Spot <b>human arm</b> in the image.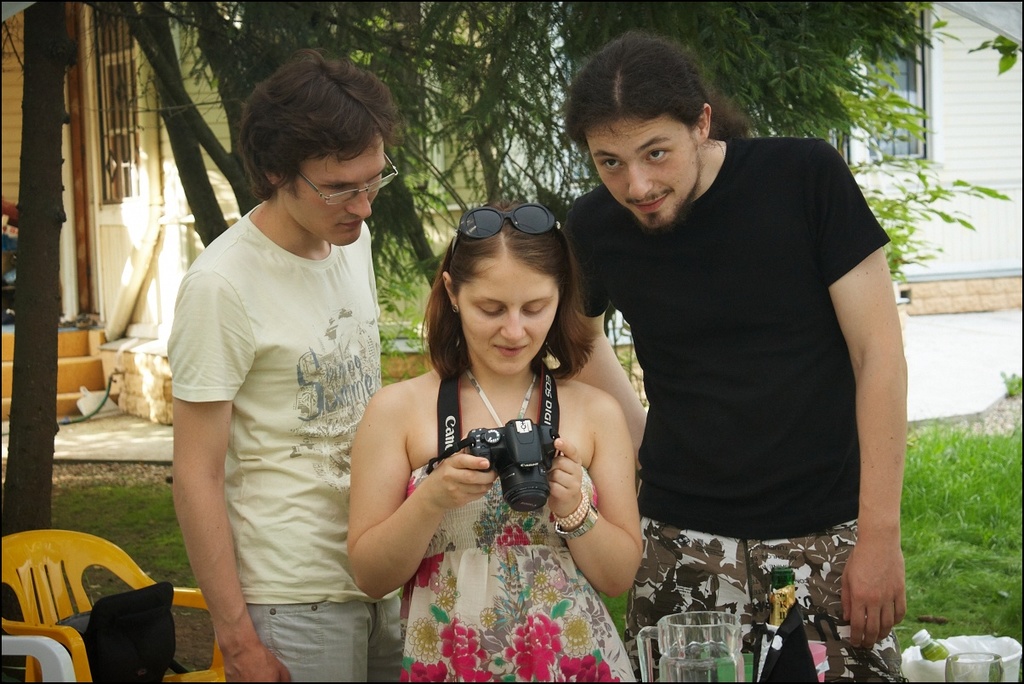
<b>human arm</b> found at {"x1": 822, "y1": 142, "x2": 911, "y2": 648}.
